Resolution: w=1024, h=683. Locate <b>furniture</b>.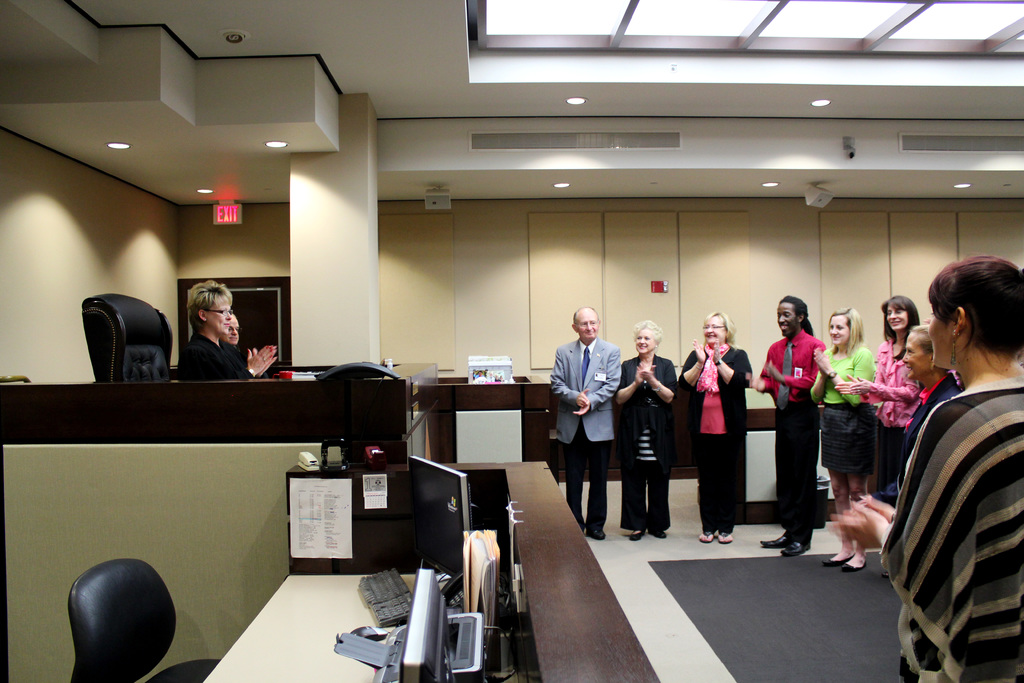
rect(0, 358, 438, 682).
